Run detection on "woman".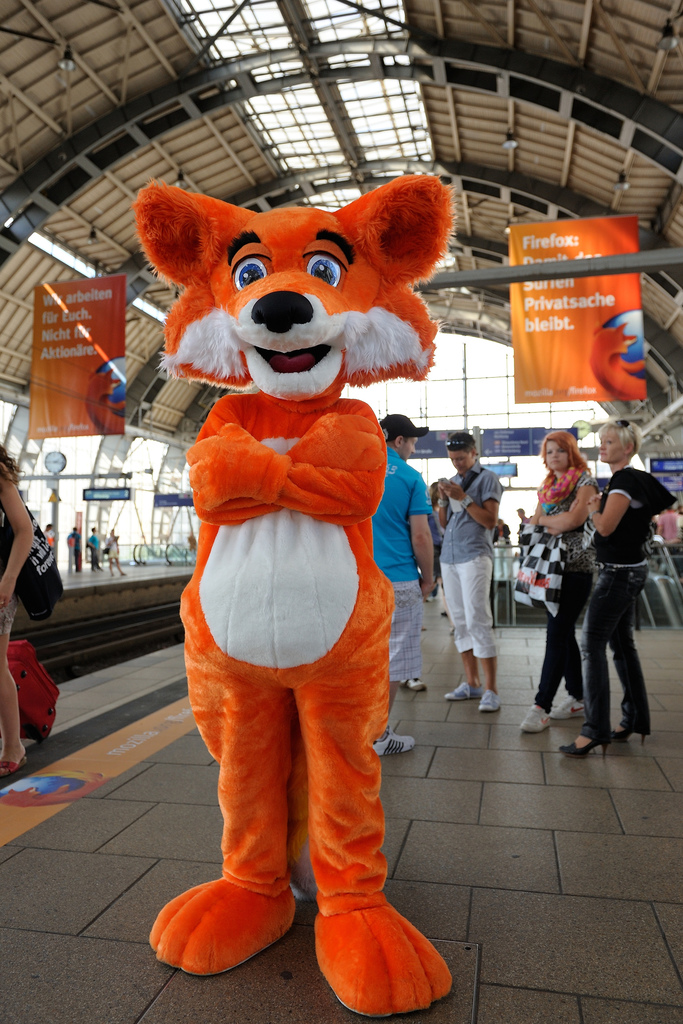
Result: box(520, 435, 597, 735).
